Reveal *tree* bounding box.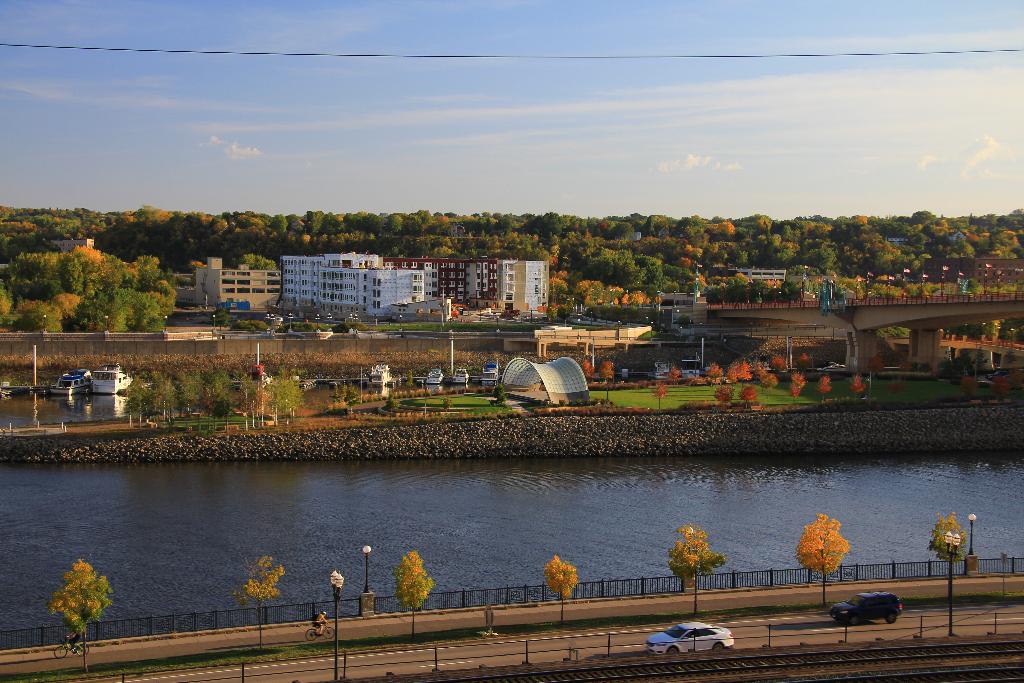
Revealed: 733, 360, 751, 385.
